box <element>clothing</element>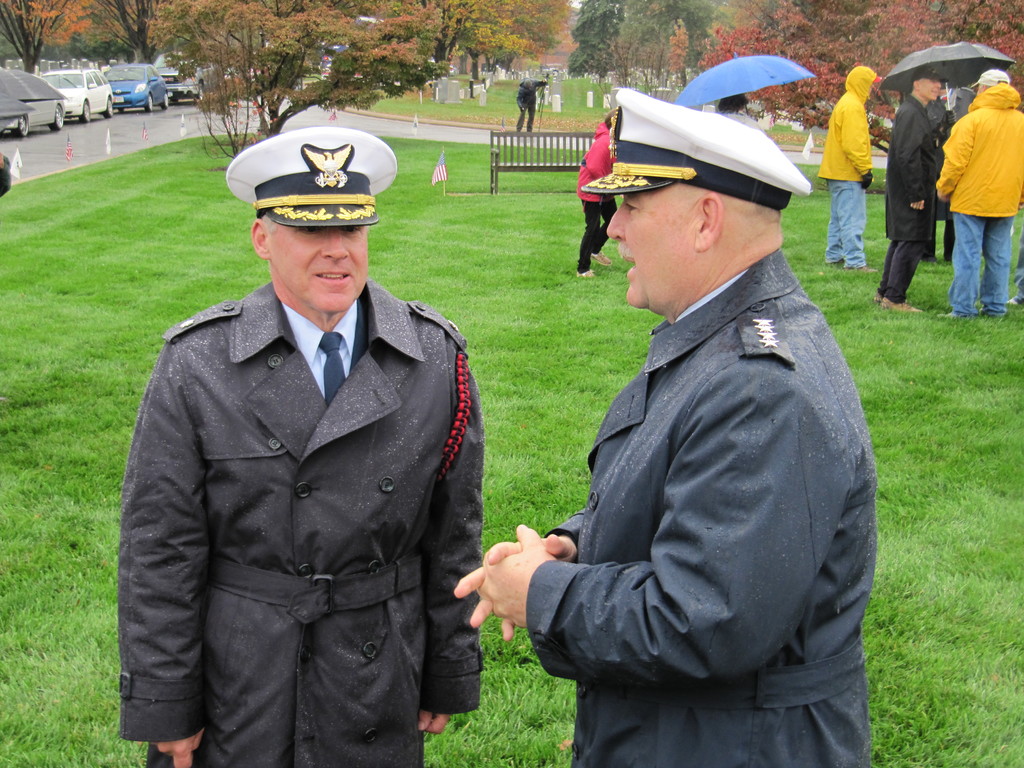
bbox=(722, 108, 762, 129)
